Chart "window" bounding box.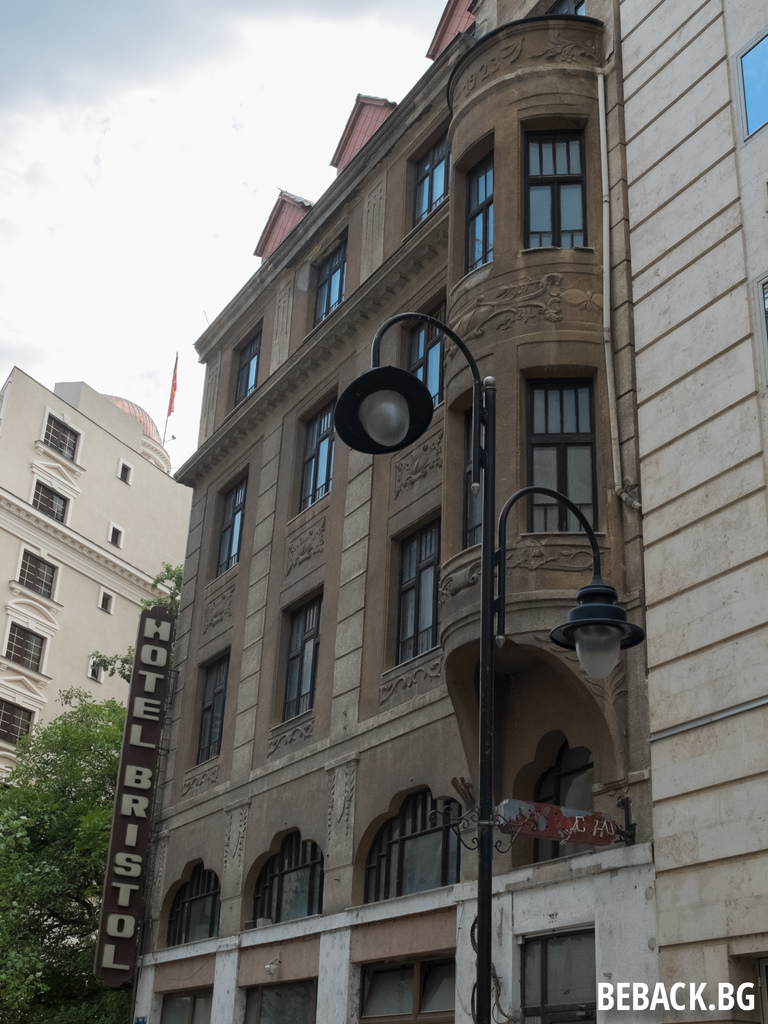
Charted: BBox(753, 274, 767, 358).
